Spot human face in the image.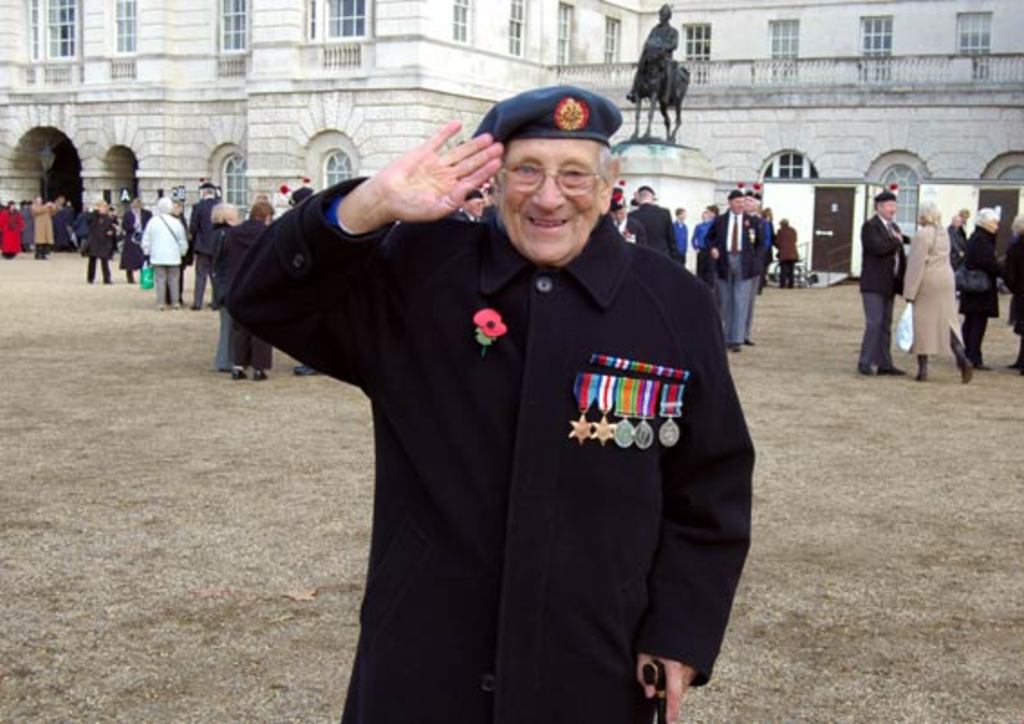
human face found at bbox=(880, 197, 894, 217).
